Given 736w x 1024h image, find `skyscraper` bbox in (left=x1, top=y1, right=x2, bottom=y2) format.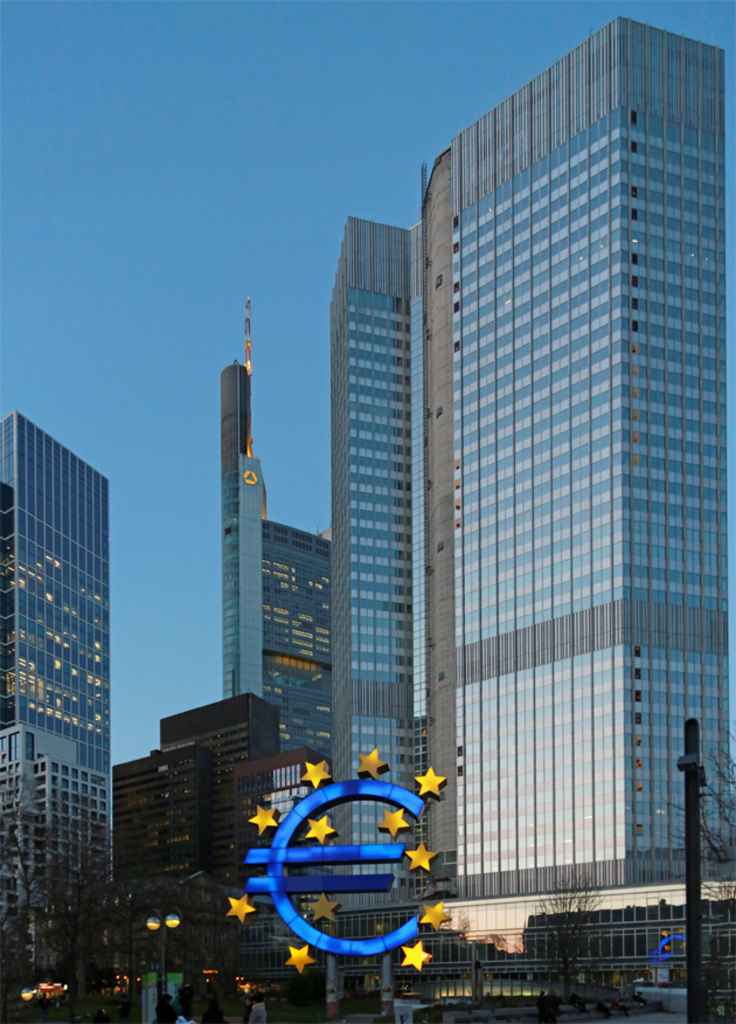
(left=217, top=311, right=343, bottom=759).
